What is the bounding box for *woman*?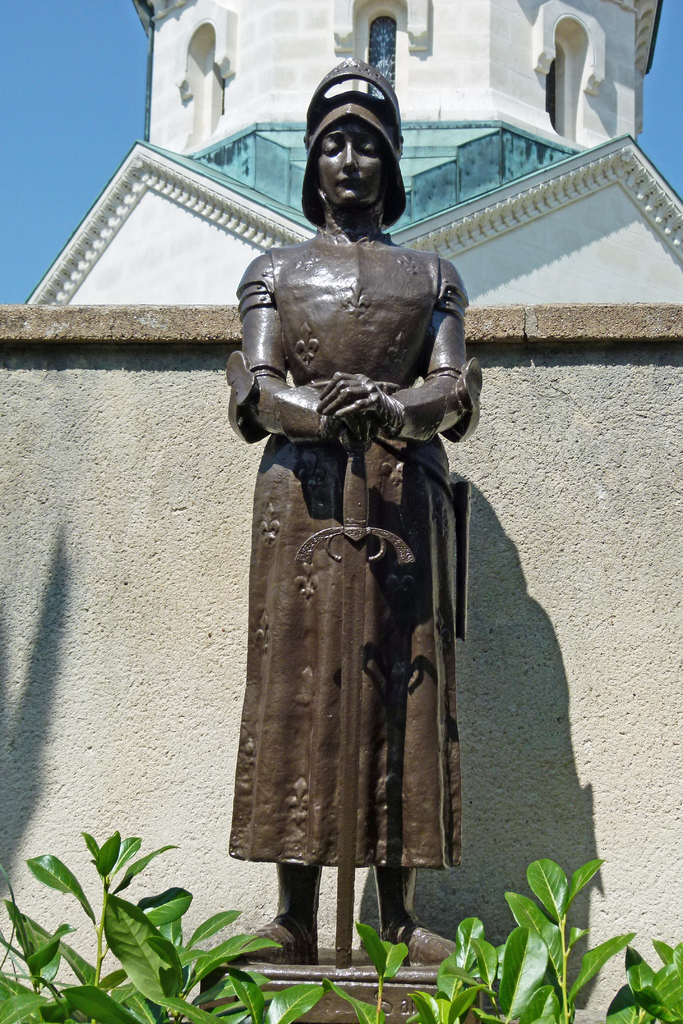
209 17 480 954.
